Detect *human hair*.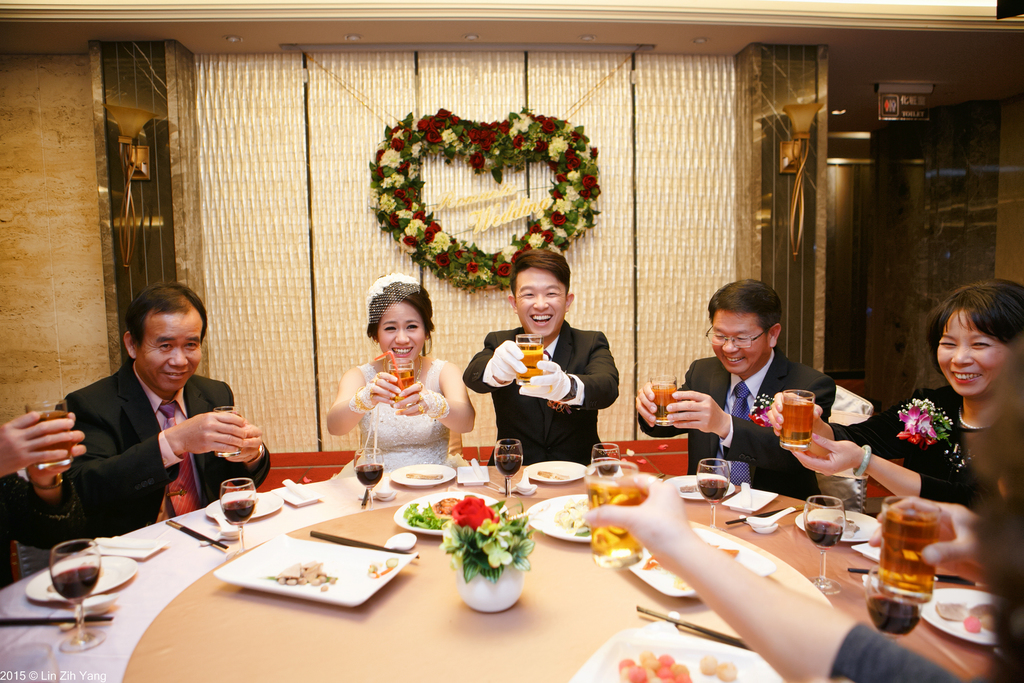
Detected at pyautogui.locateOnScreen(705, 278, 786, 378).
